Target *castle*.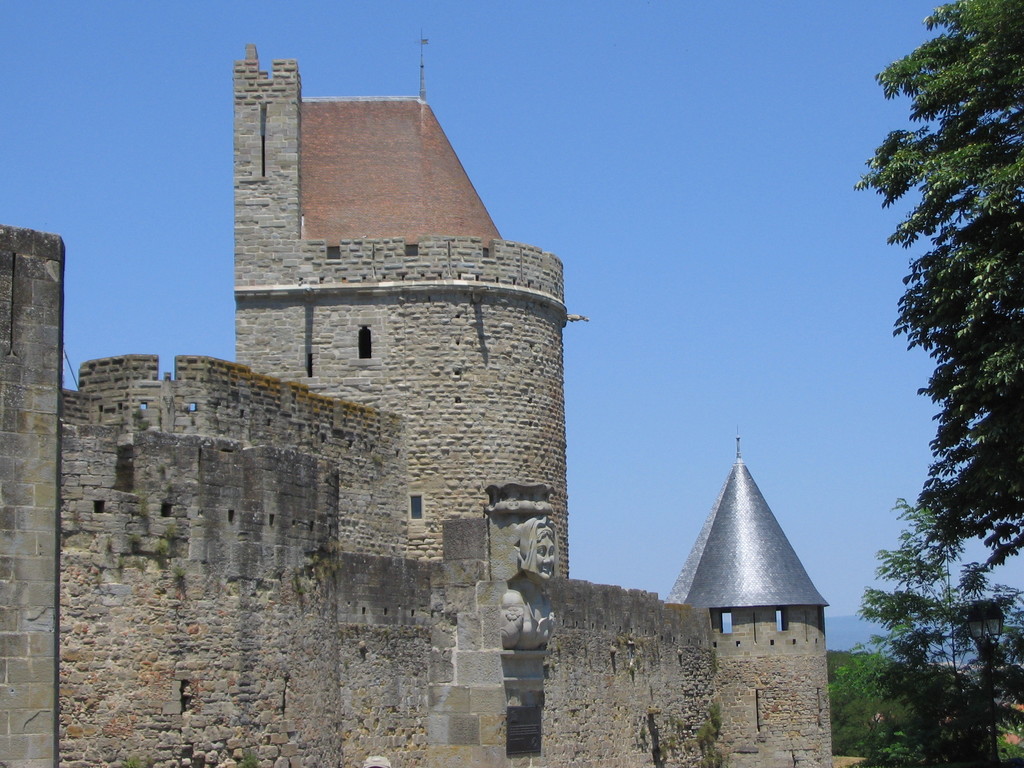
Target region: (x1=29, y1=30, x2=761, y2=767).
